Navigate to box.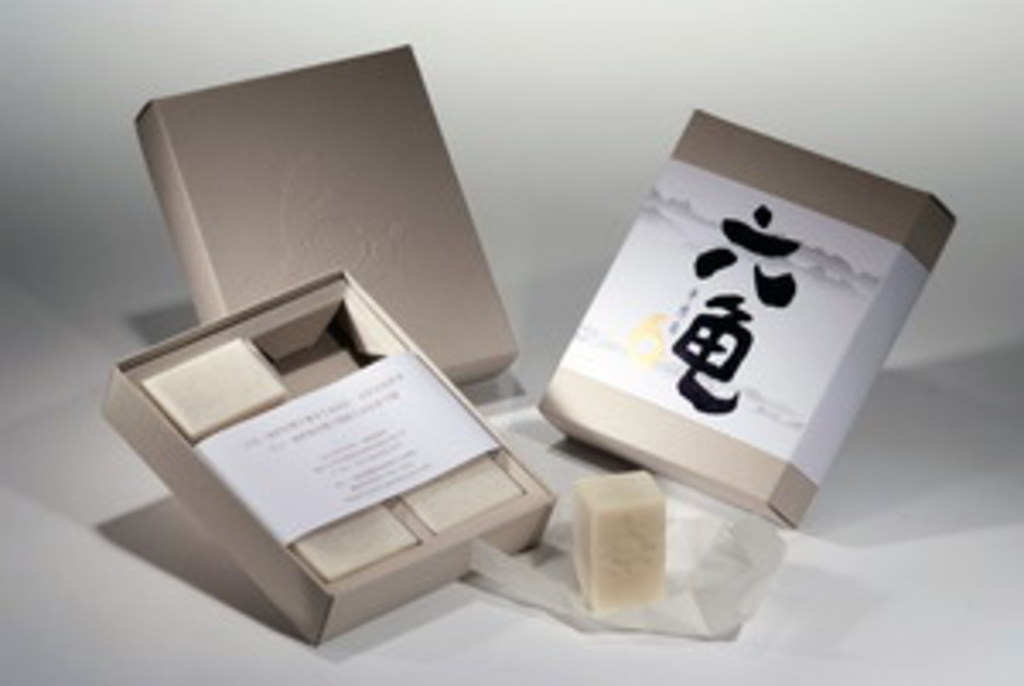
Navigation target: <box>92,263,577,638</box>.
